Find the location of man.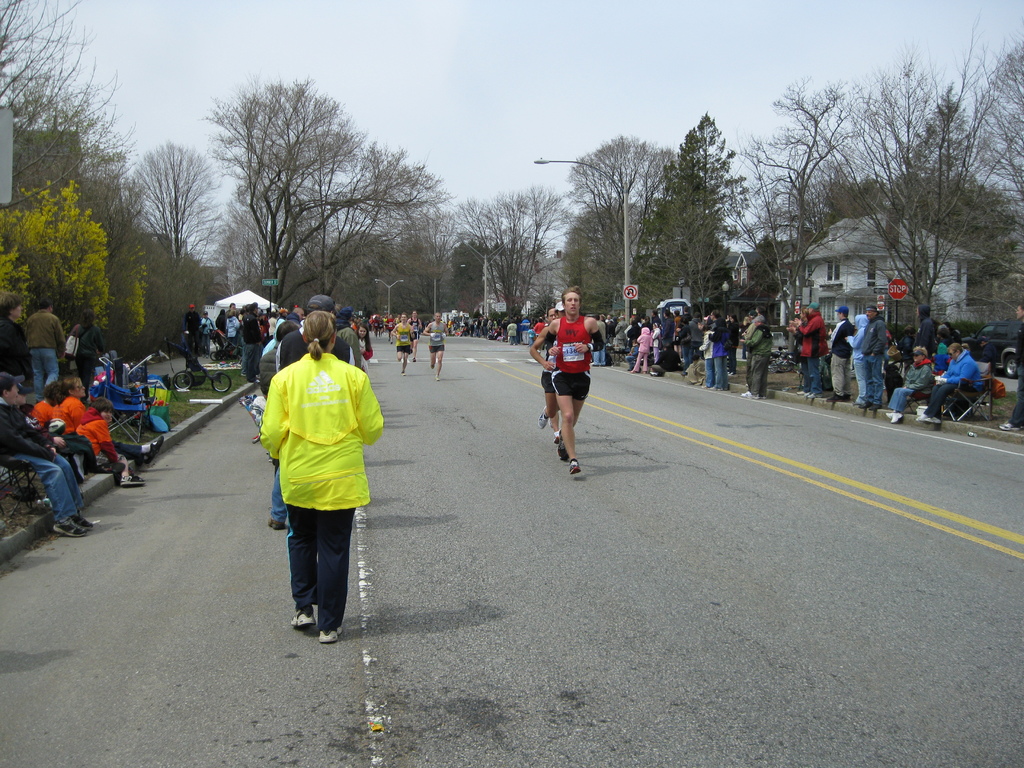
Location: [left=410, top=307, right=425, bottom=358].
